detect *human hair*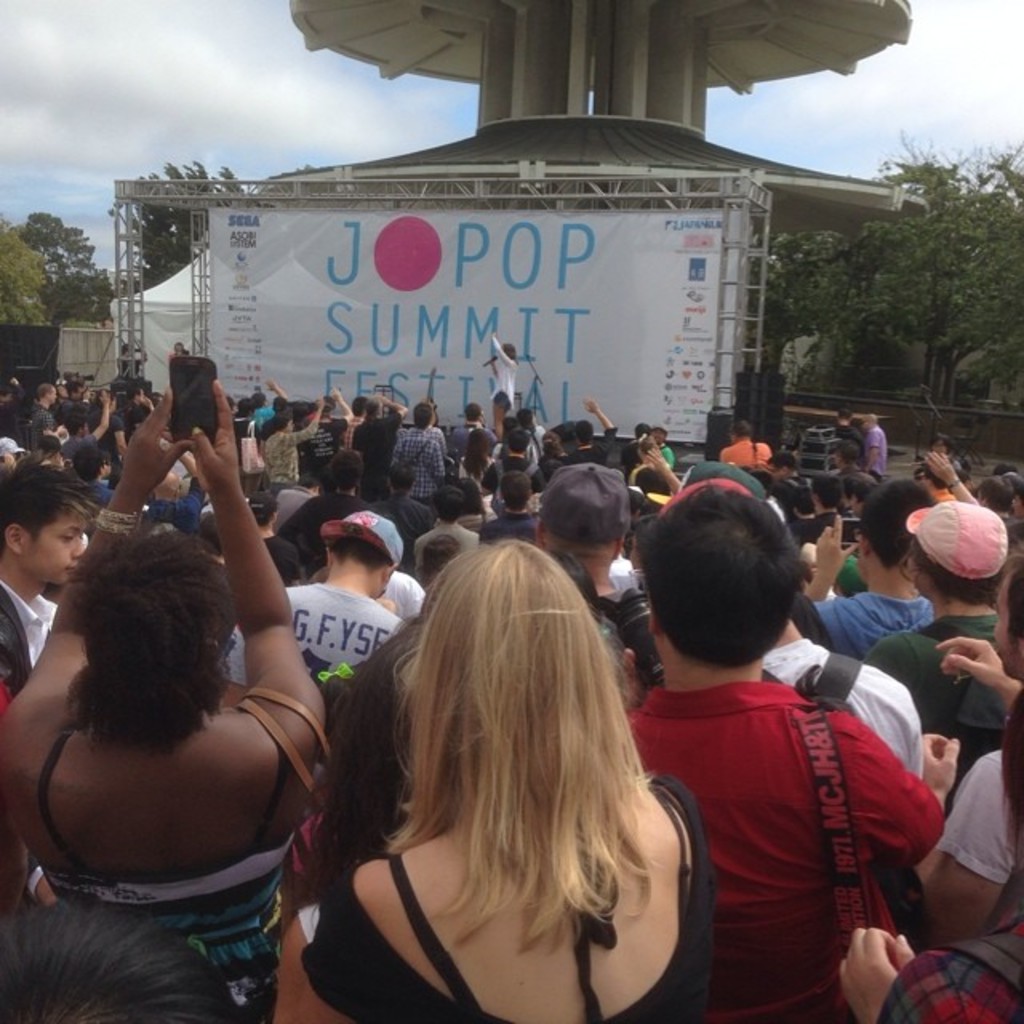
rect(496, 467, 539, 510)
